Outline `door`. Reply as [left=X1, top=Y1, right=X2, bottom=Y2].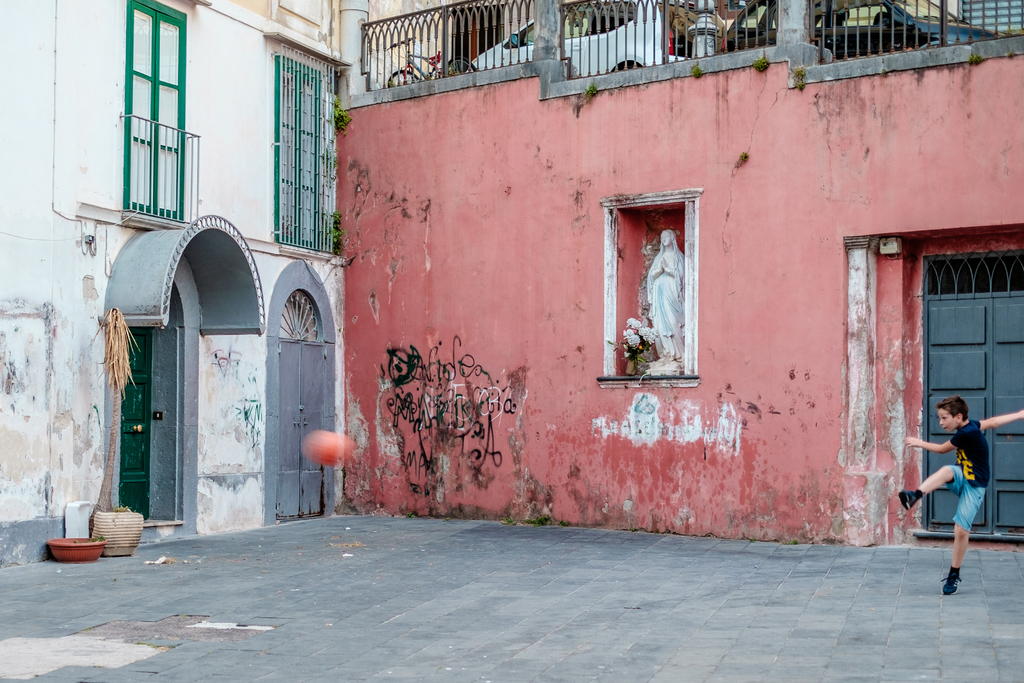
[left=270, top=332, right=333, bottom=525].
